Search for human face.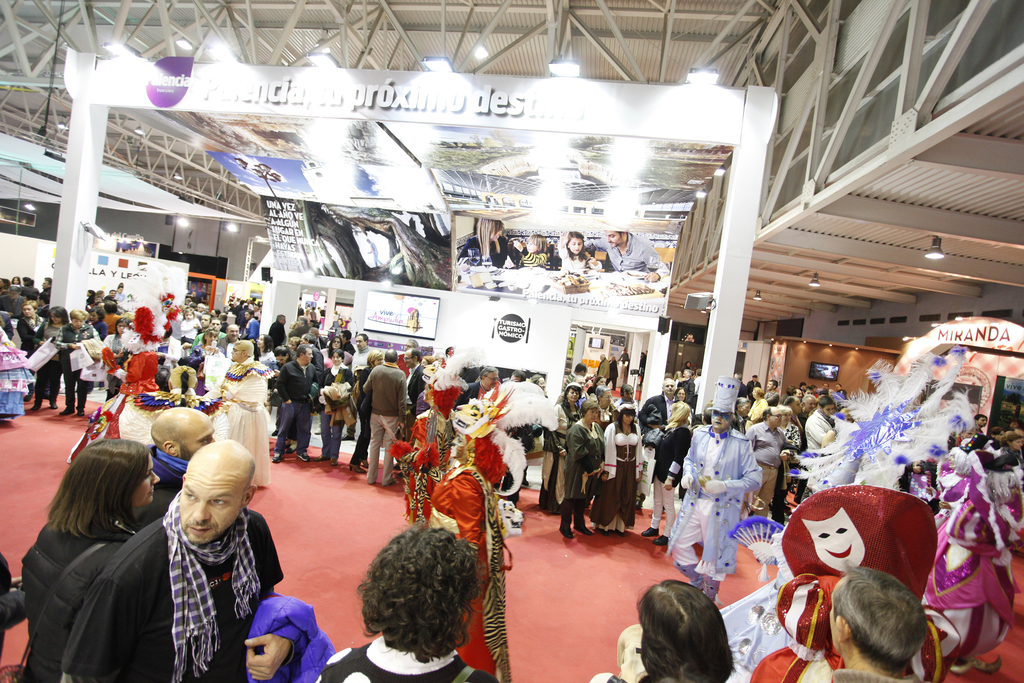
Found at rect(179, 465, 243, 544).
